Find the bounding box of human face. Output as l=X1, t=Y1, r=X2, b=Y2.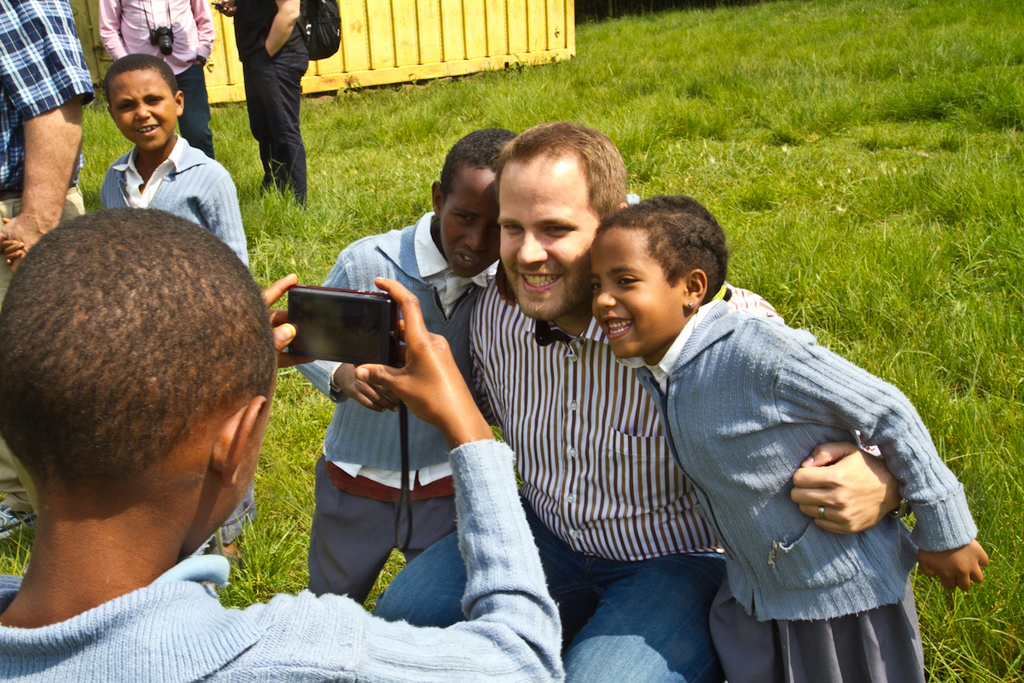
l=493, t=155, r=595, b=320.
